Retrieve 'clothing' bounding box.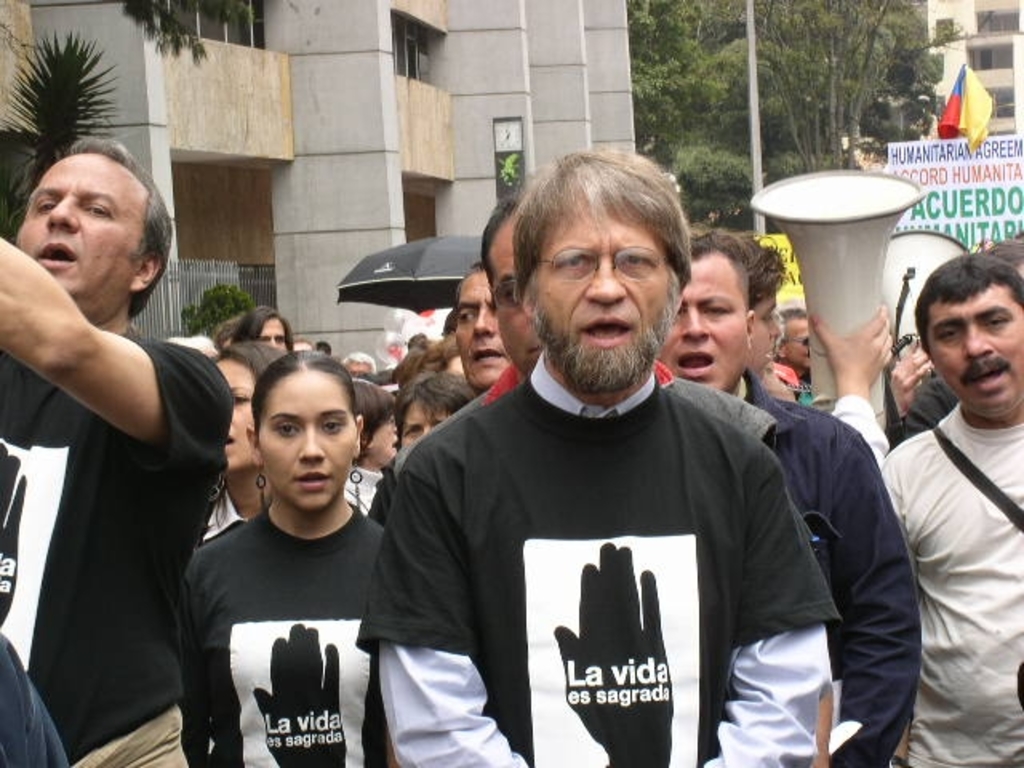
Bounding box: l=181, t=506, r=386, b=766.
